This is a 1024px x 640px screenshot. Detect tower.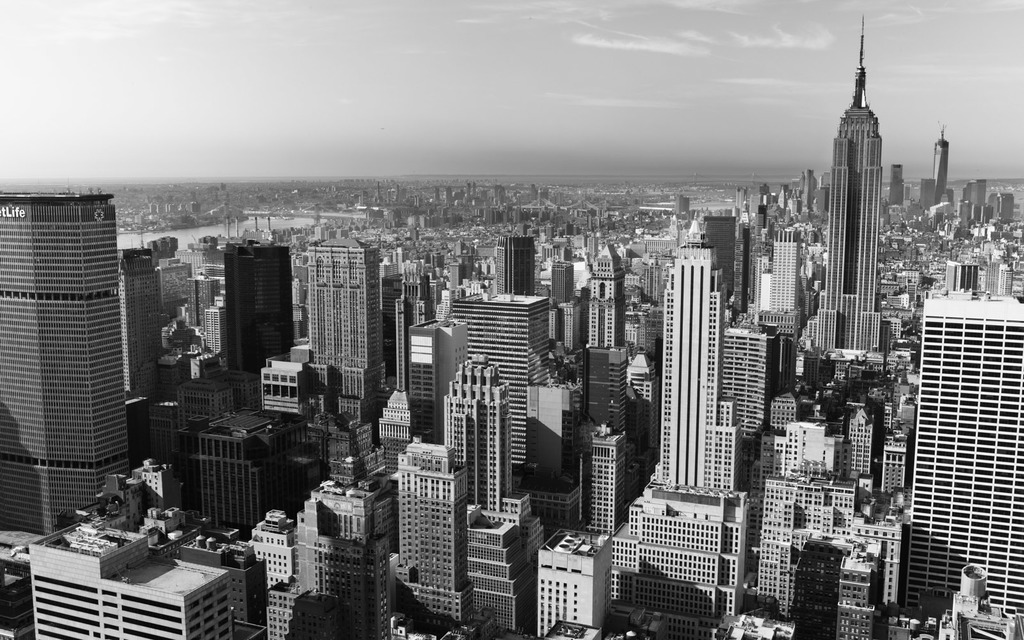
[left=906, top=287, right=1023, bottom=639].
